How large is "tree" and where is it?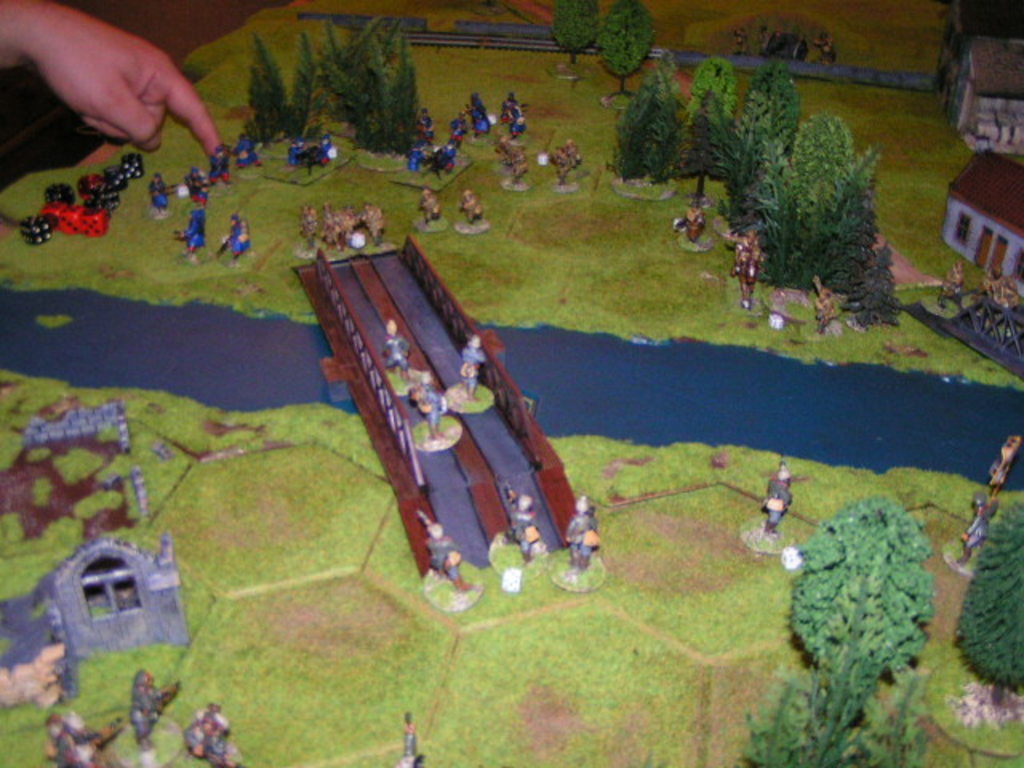
Bounding box: x1=742 y1=658 x2=939 y2=763.
